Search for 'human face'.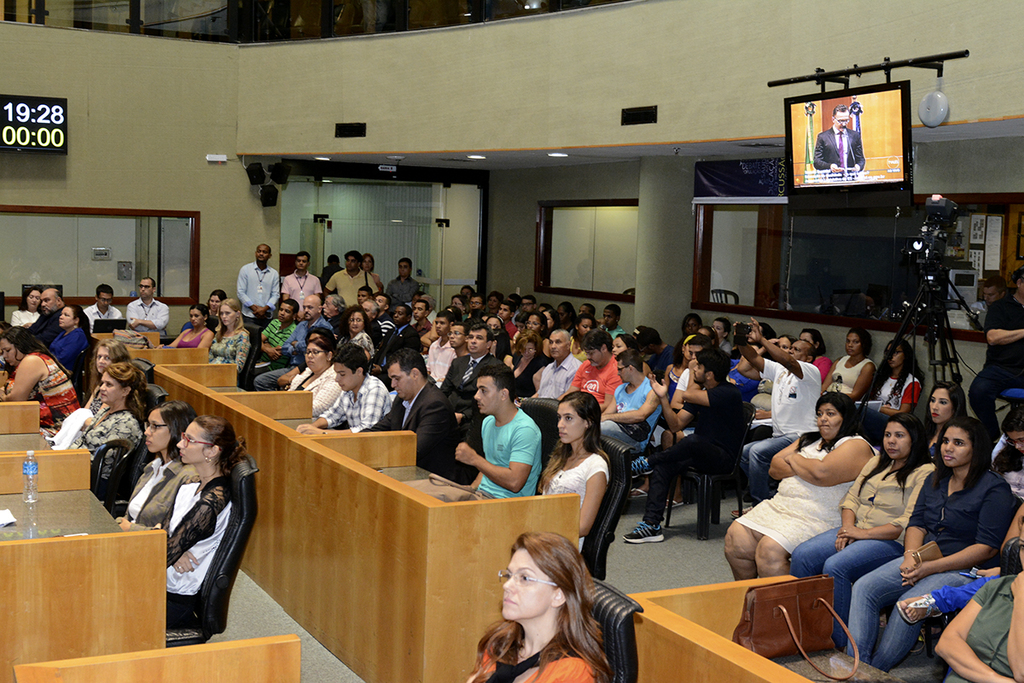
Found at 849:335:859:355.
